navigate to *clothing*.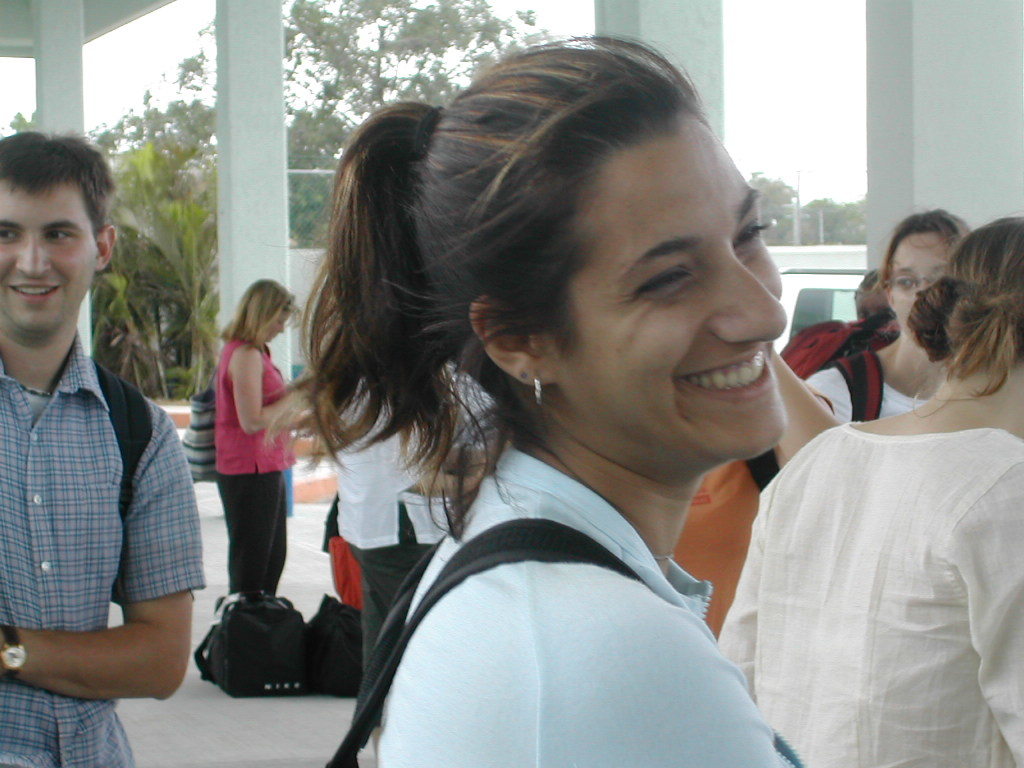
Navigation target: <region>672, 457, 759, 636</region>.
